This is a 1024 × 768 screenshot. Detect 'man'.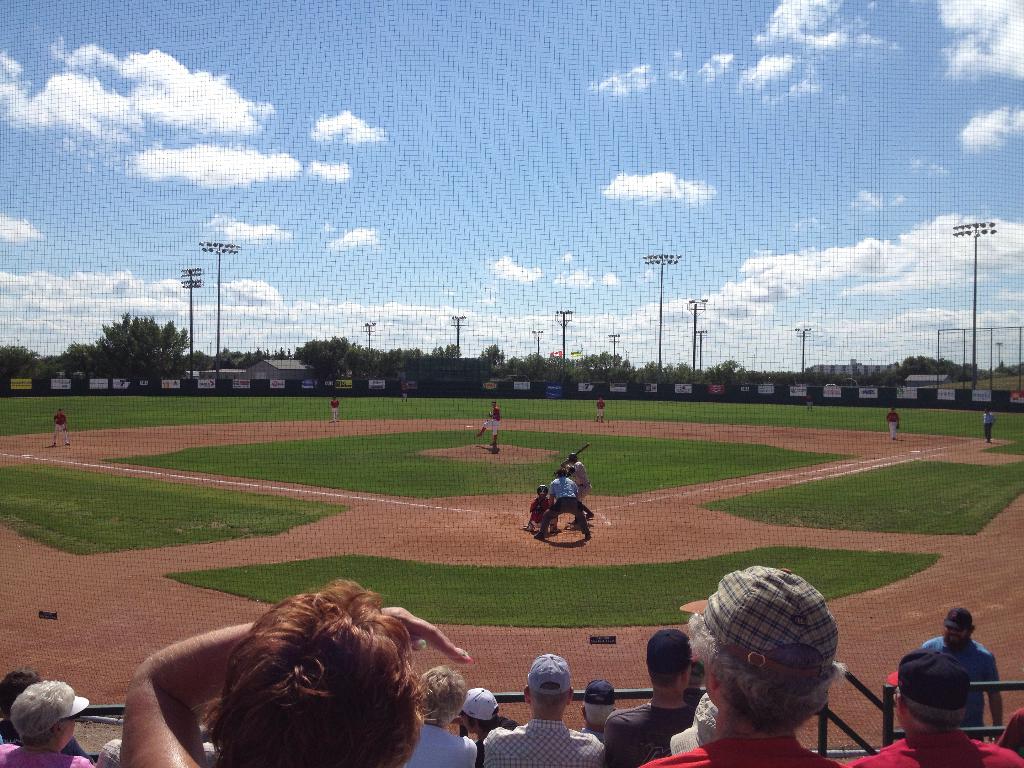
(525, 484, 562, 532).
